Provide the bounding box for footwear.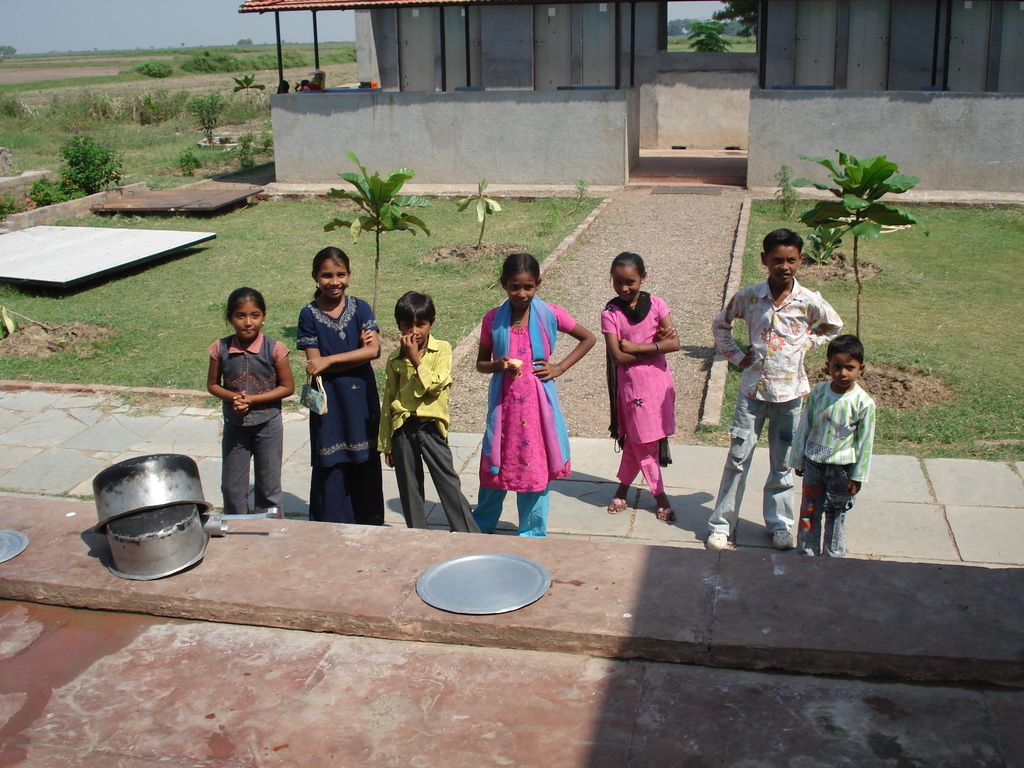
select_region(705, 534, 728, 554).
